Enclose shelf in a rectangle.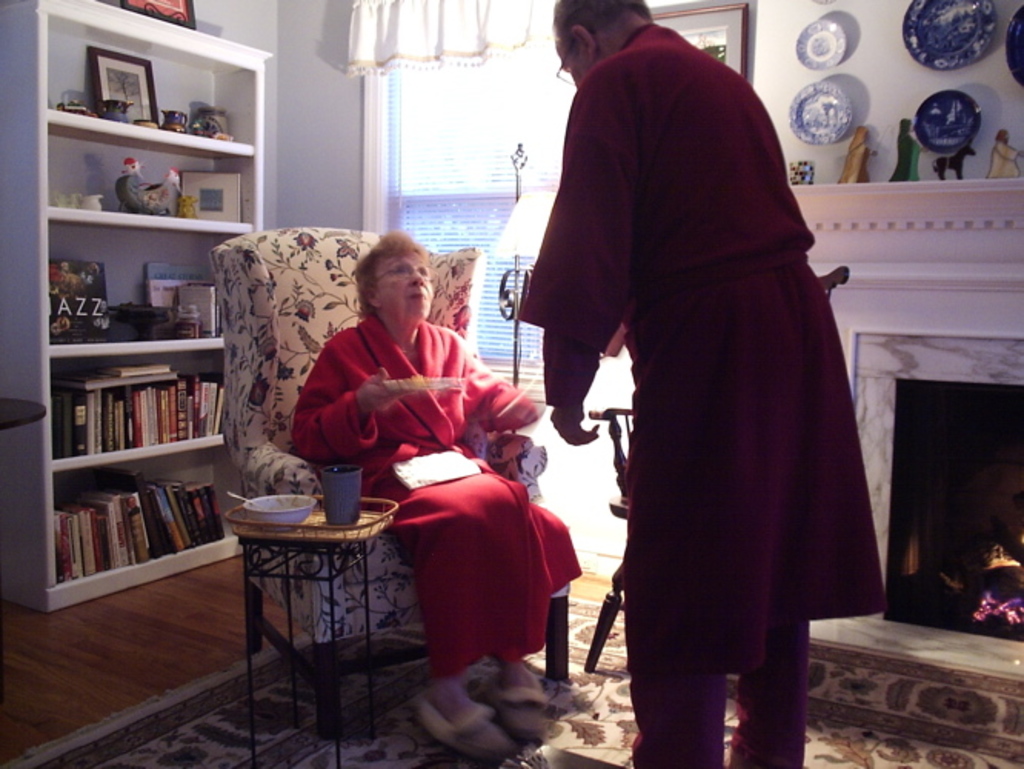
<region>43, 12, 260, 580</region>.
